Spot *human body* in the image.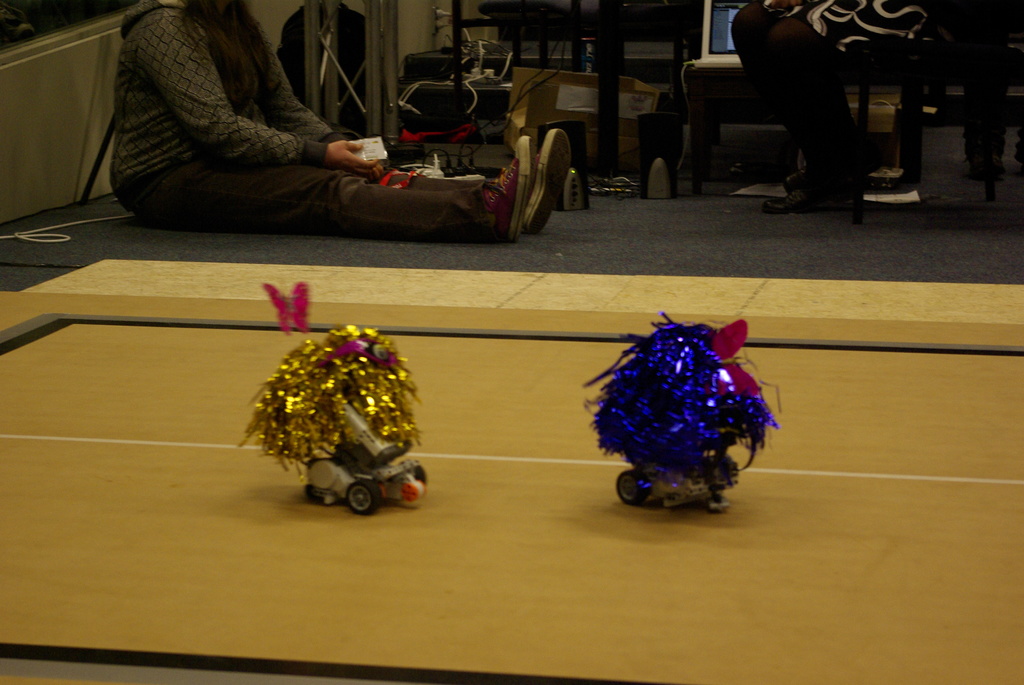
*human body* found at rect(730, 0, 1023, 214).
